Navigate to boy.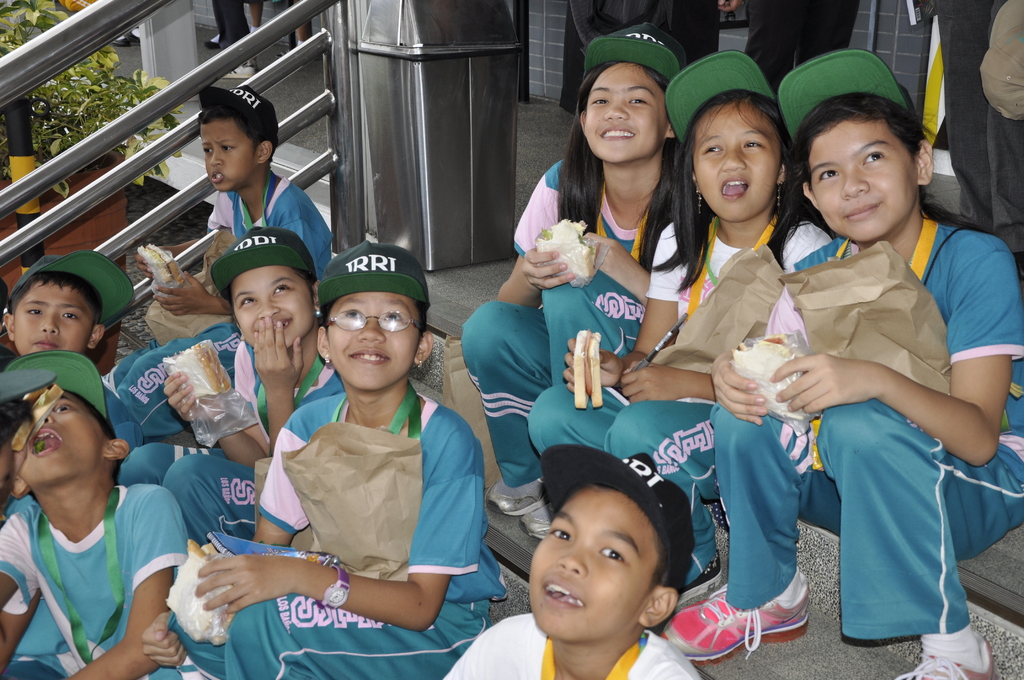
Navigation target: left=138, top=76, right=333, bottom=350.
